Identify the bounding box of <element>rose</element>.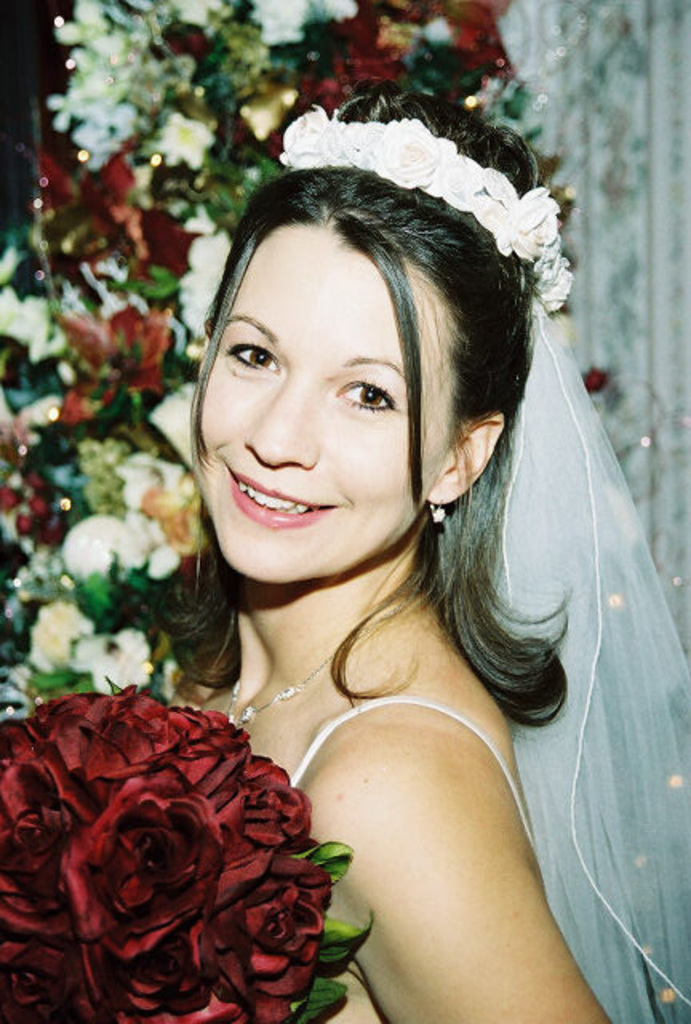
x1=74 y1=629 x2=152 y2=690.
